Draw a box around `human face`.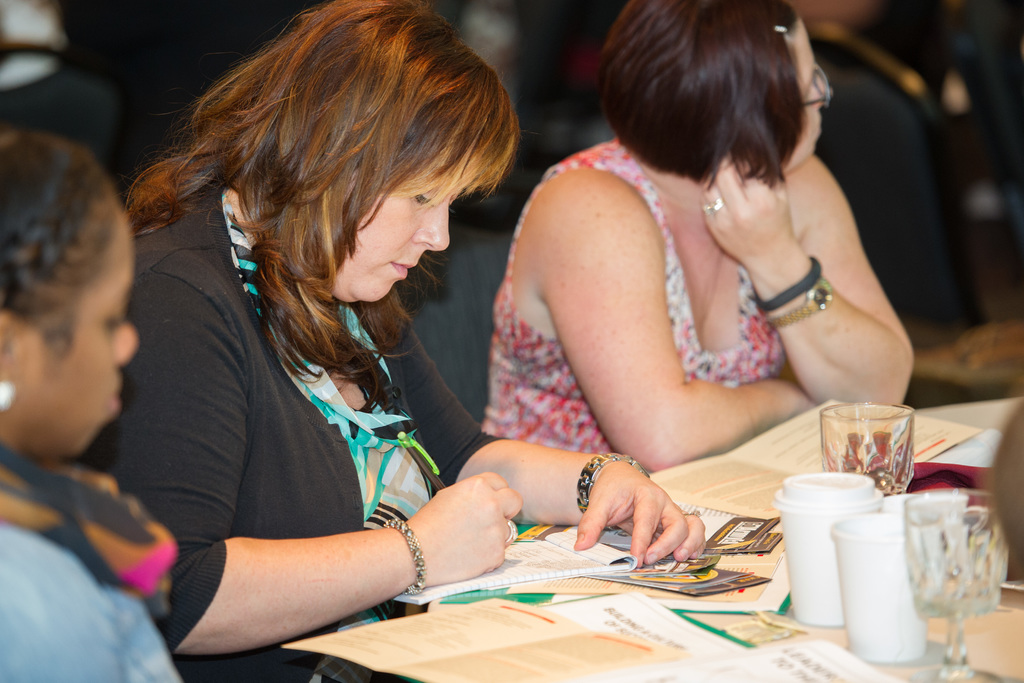
787/20/831/169.
